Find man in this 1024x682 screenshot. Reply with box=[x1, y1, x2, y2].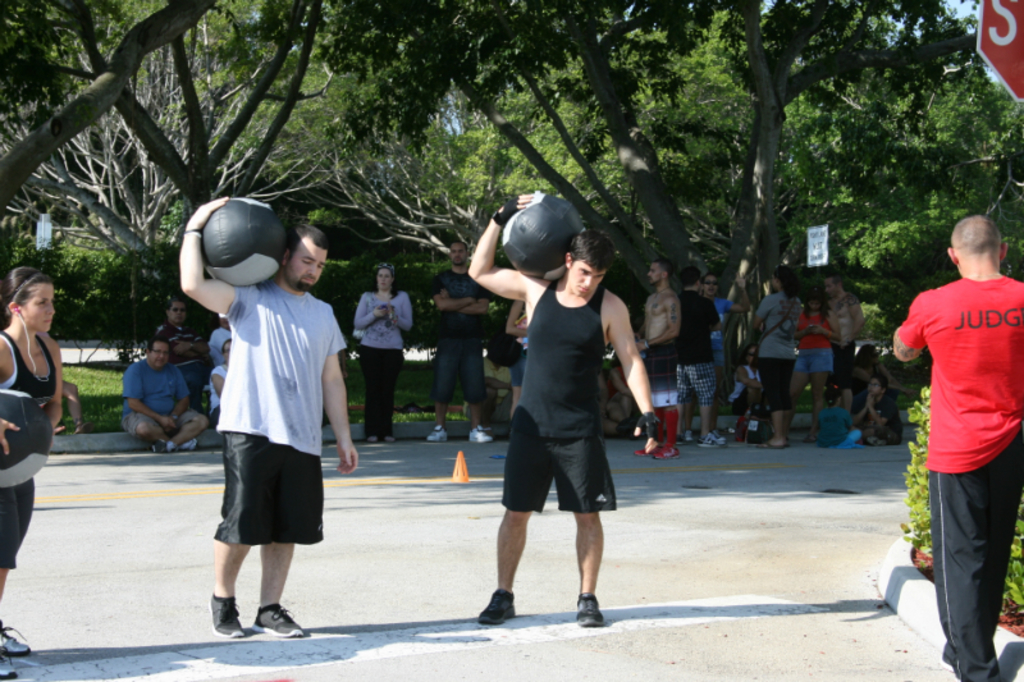
box=[669, 270, 730, 453].
